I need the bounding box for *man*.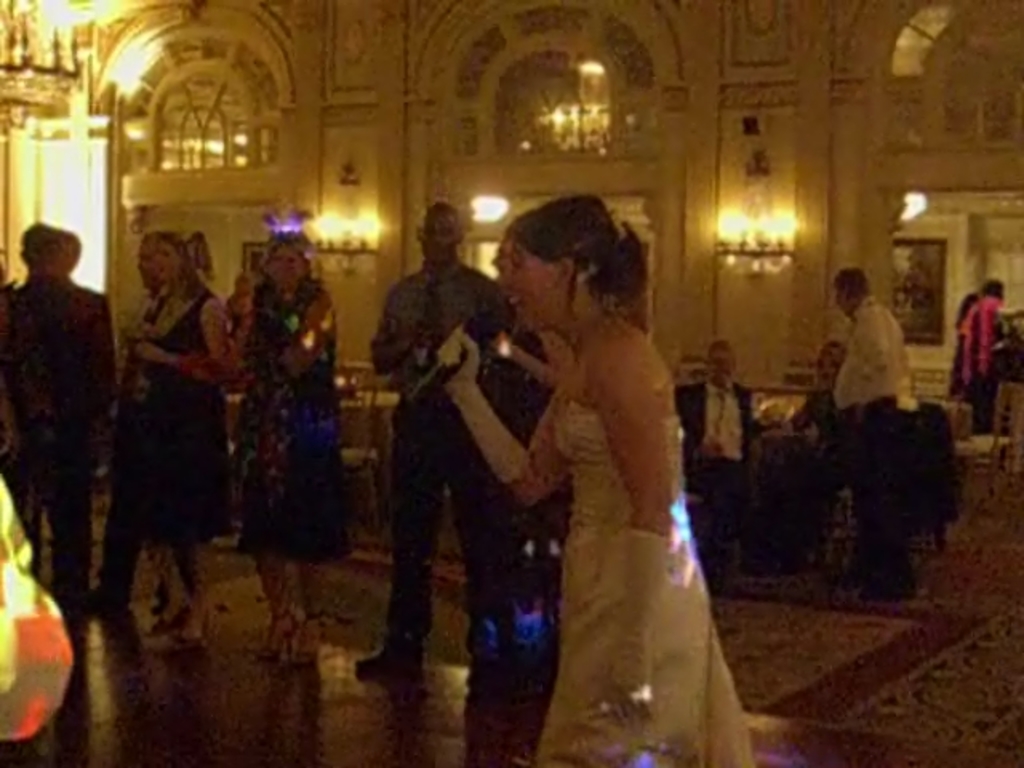
Here it is: left=675, top=334, right=771, bottom=560.
